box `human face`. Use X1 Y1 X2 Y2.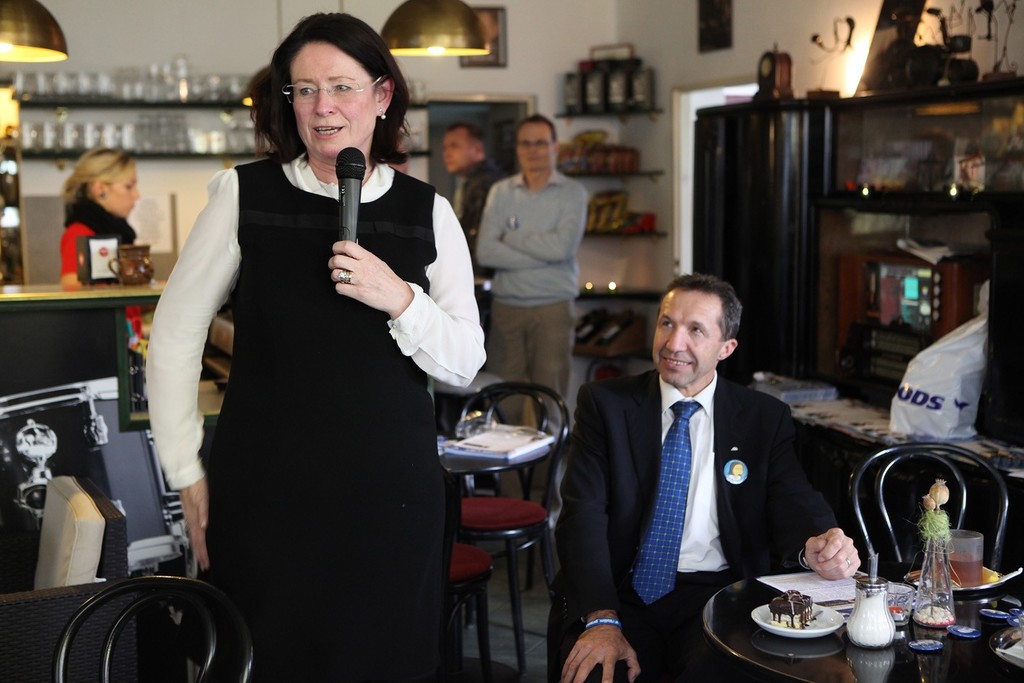
514 121 555 168.
